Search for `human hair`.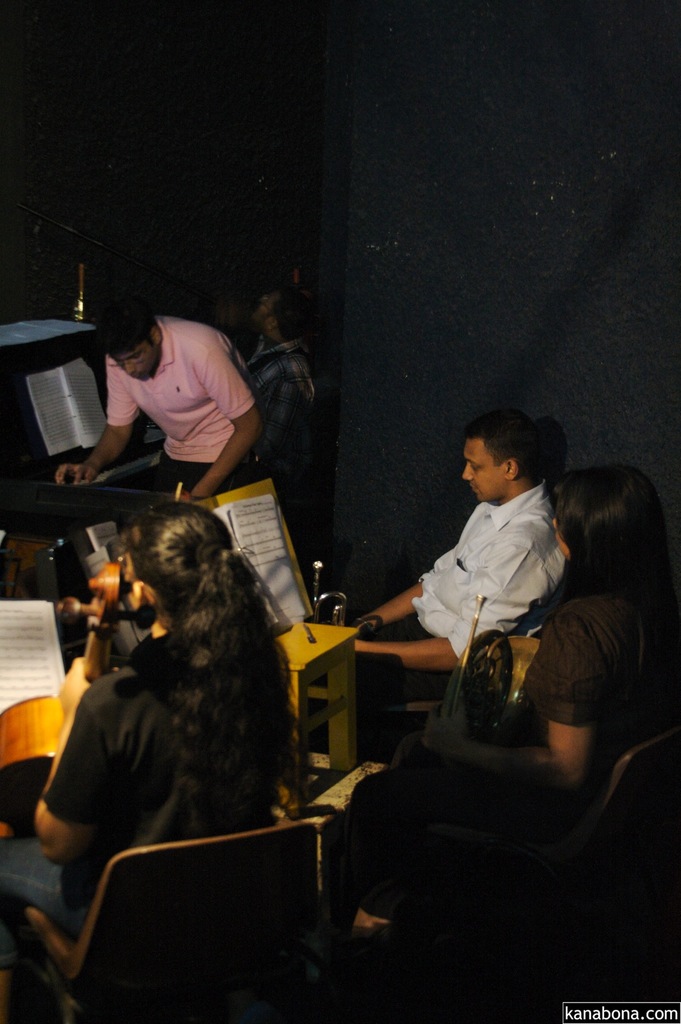
Found at [left=537, top=464, right=675, bottom=680].
